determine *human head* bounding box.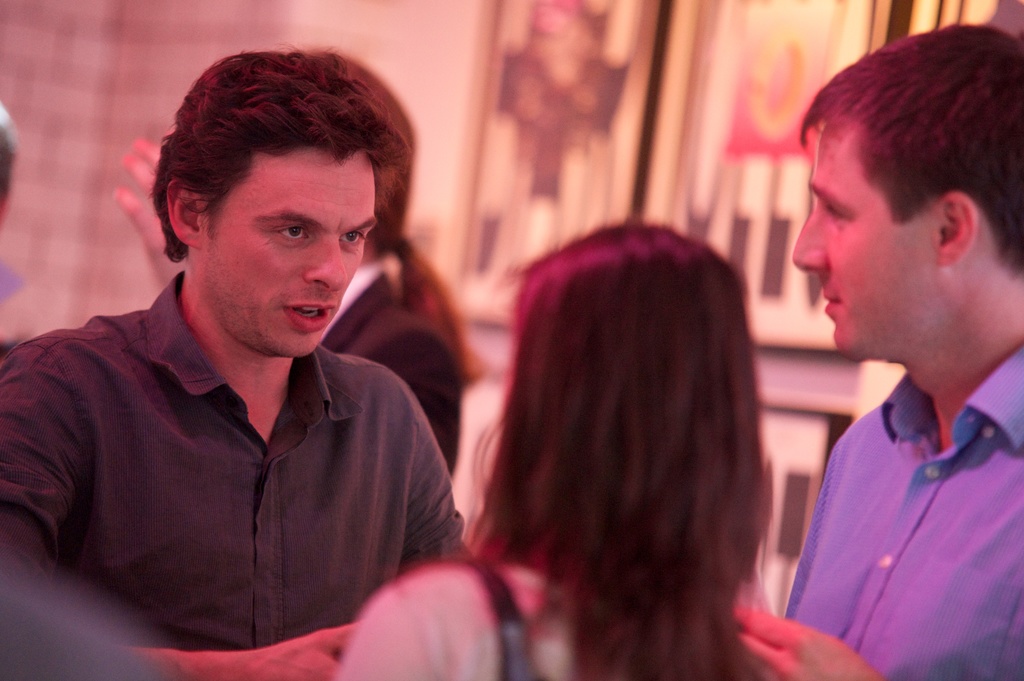
Determined: crop(788, 26, 1023, 359).
